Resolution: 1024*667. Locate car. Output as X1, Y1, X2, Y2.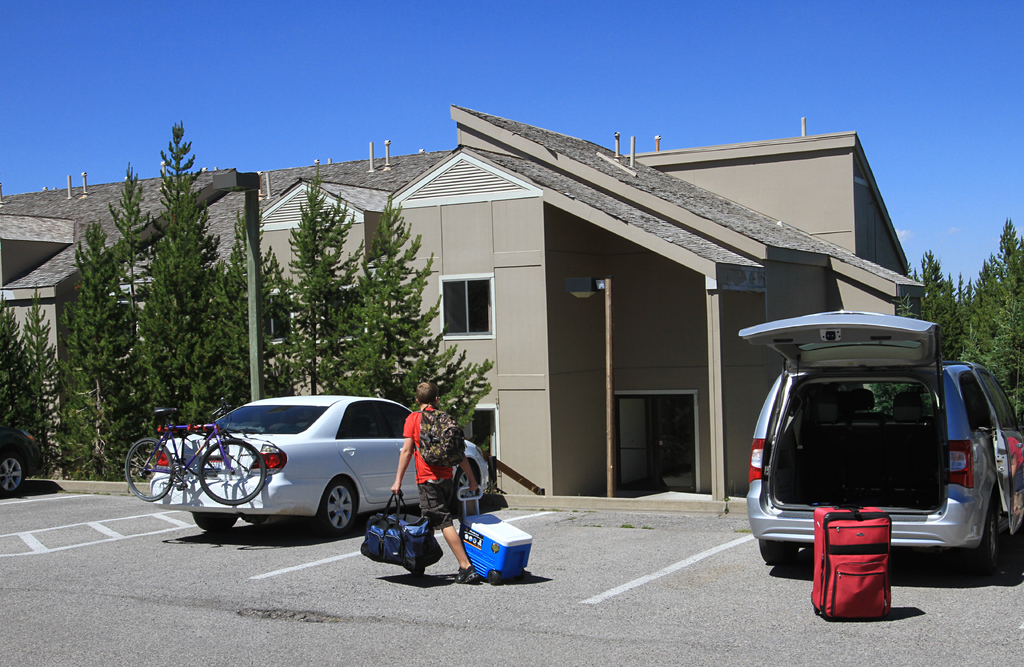
746, 309, 1023, 565.
